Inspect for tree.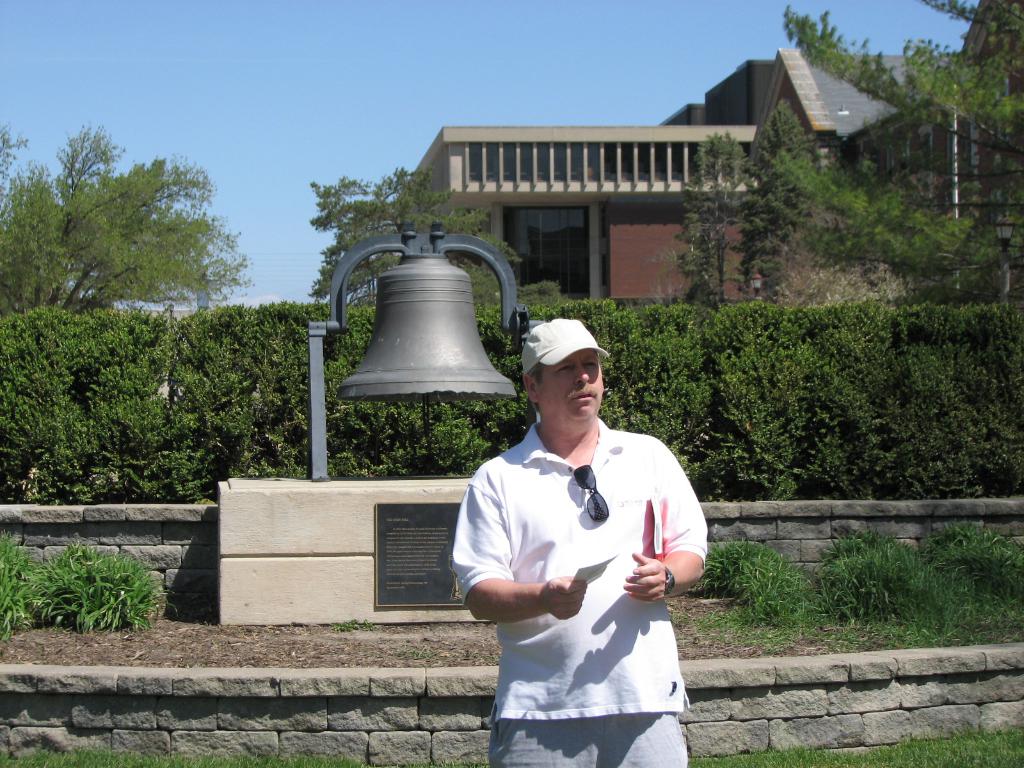
Inspection: Rect(300, 161, 571, 320).
